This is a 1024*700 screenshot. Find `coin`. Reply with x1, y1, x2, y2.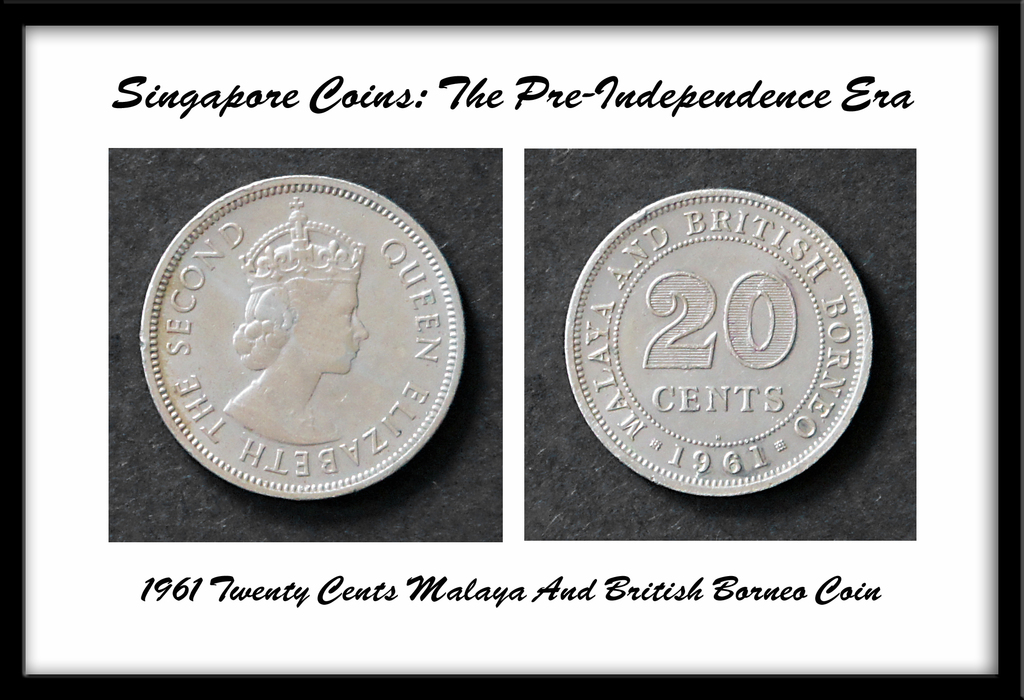
132, 171, 474, 506.
